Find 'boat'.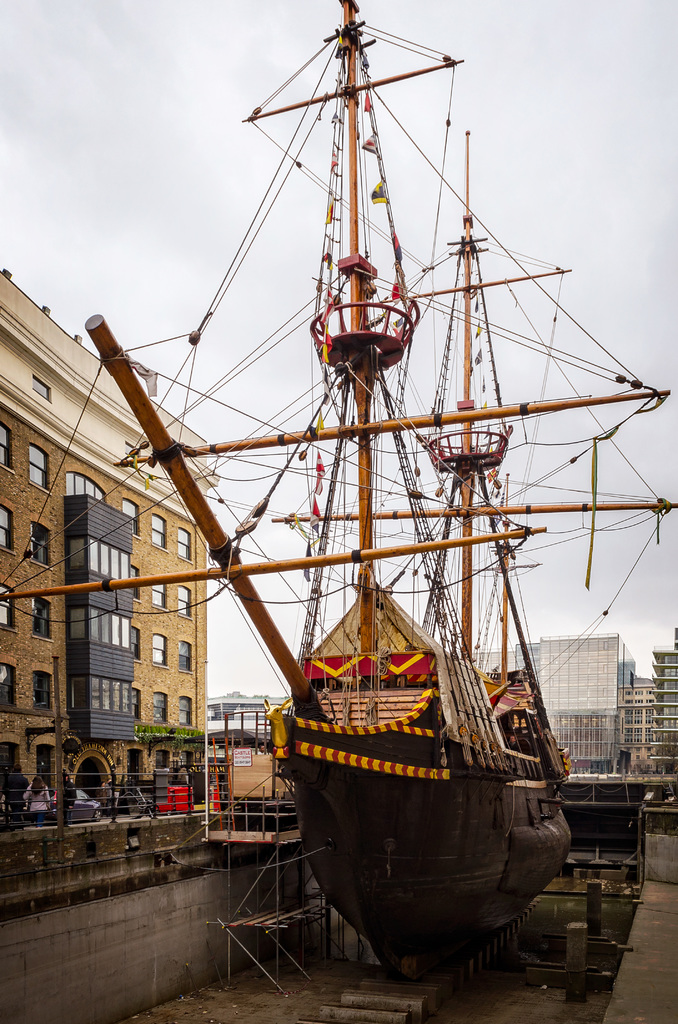
box(89, 100, 670, 989).
